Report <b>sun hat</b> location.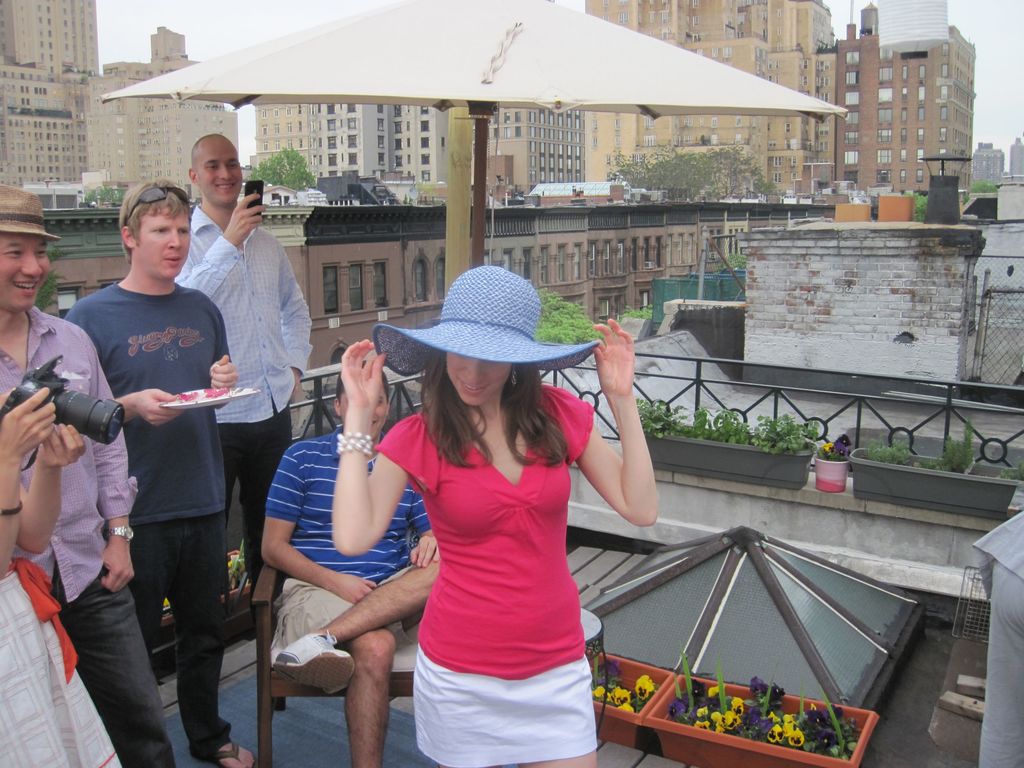
Report: box(369, 264, 603, 376).
